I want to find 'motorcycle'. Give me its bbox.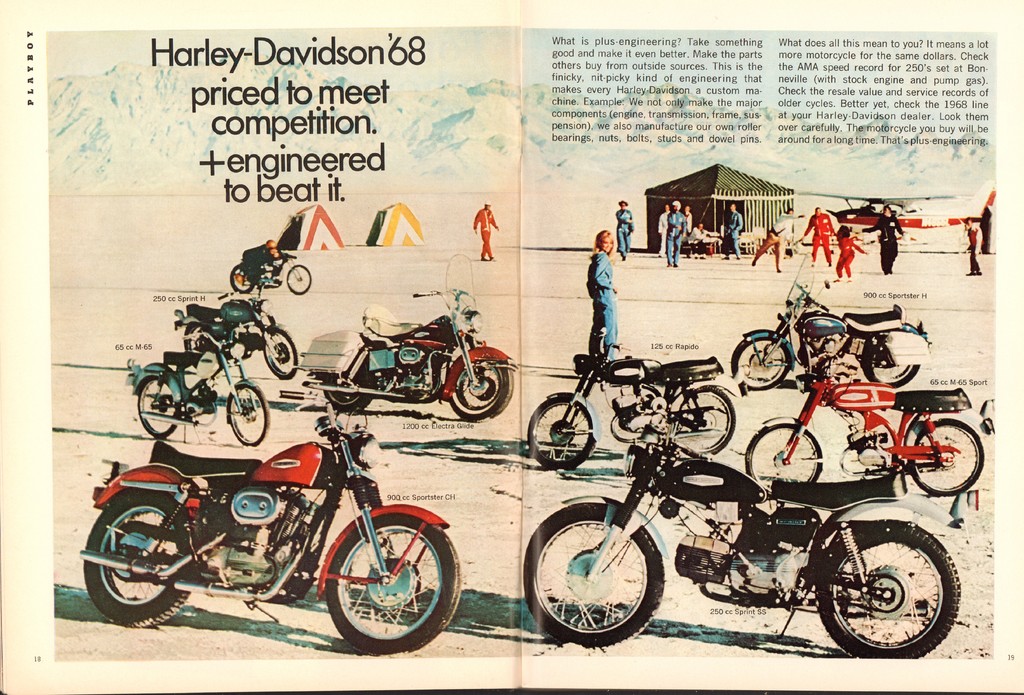
128, 333, 279, 445.
